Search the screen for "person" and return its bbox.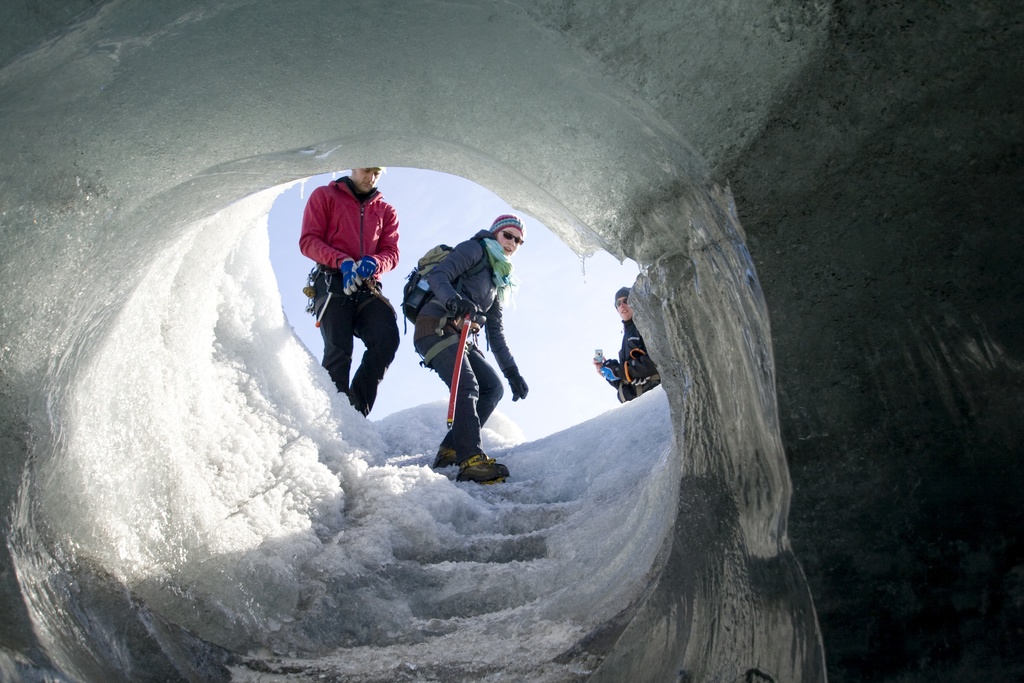
Found: <box>588,284,659,404</box>.
